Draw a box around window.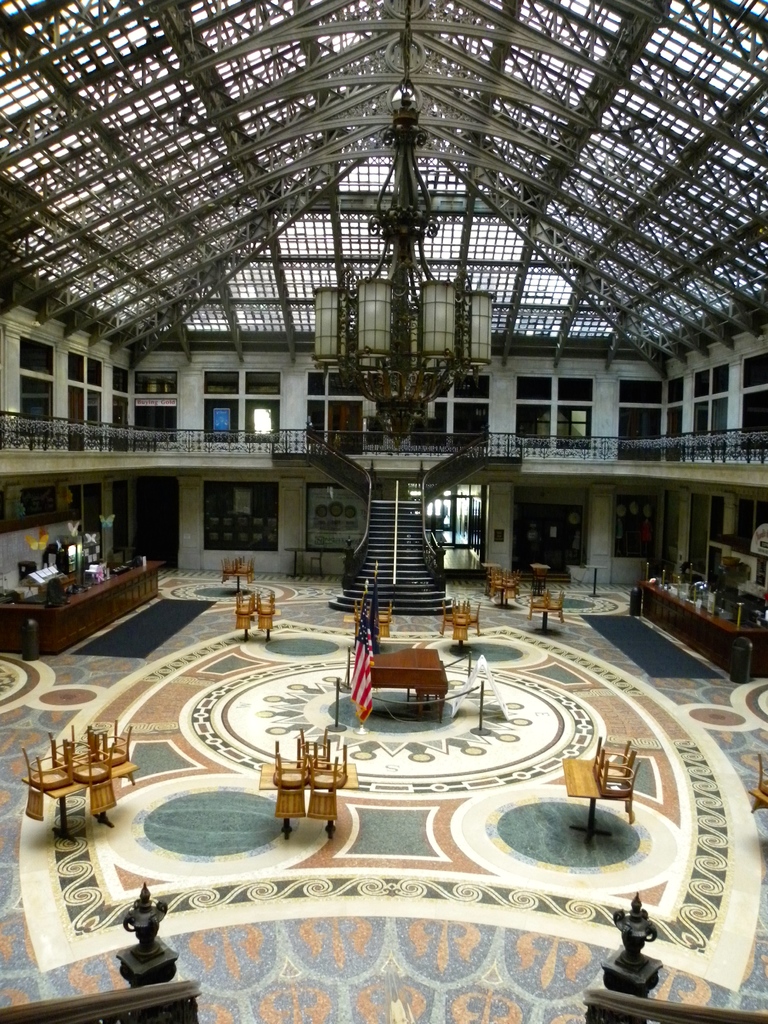
BBox(333, 371, 373, 397).
